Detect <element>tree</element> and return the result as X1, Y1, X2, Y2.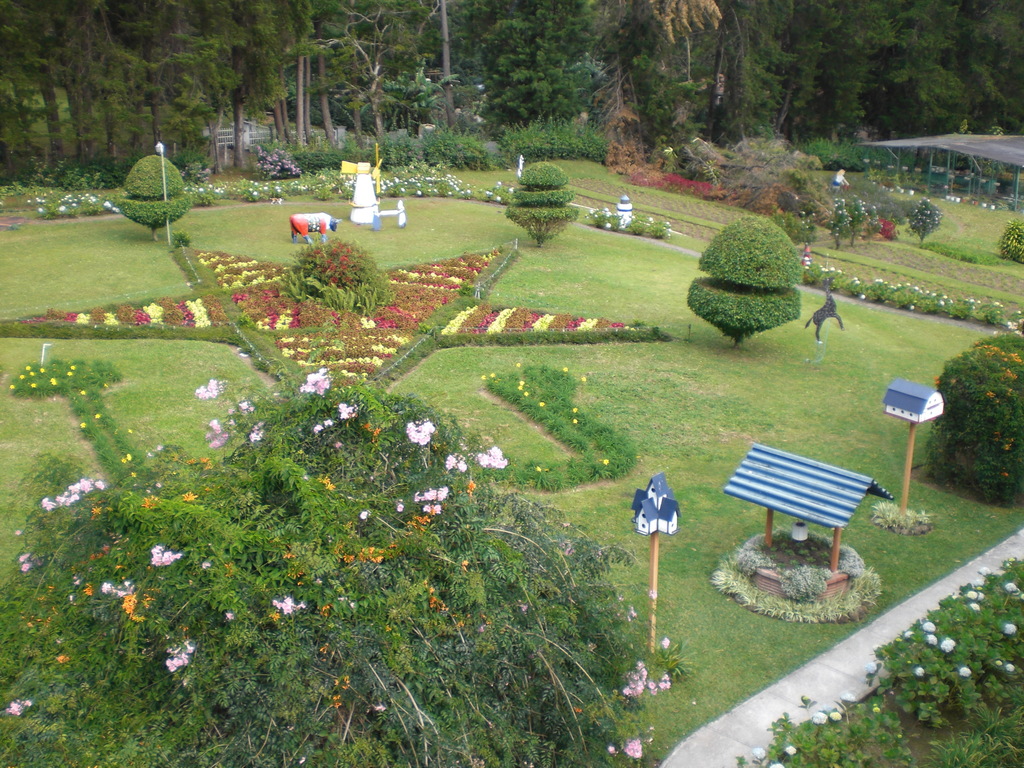
677, 214, 808, 352.
